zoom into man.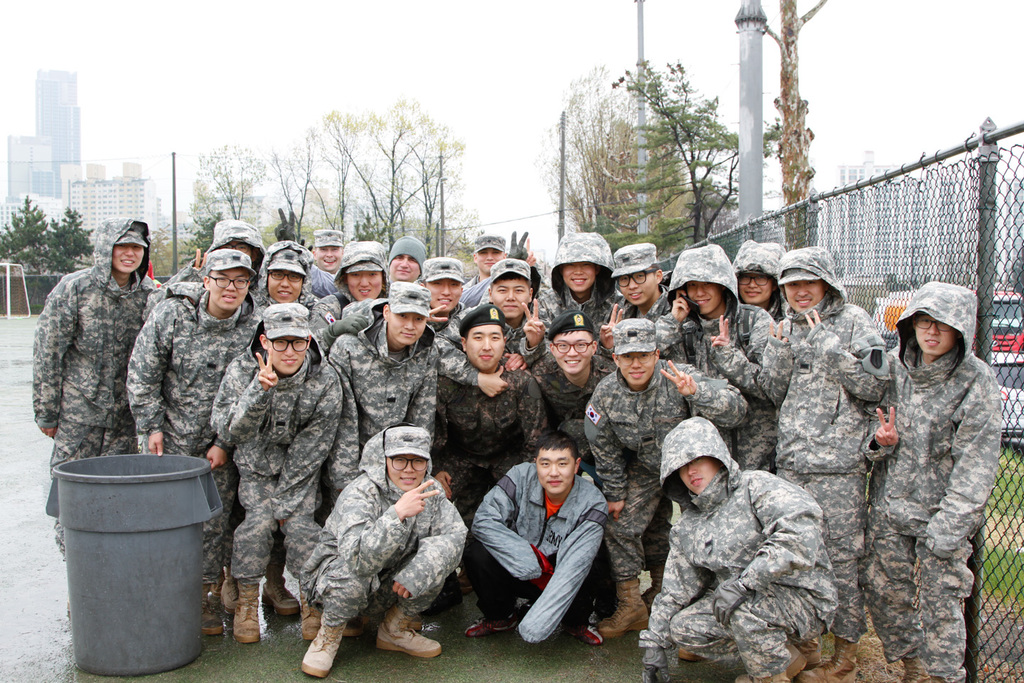
Zoom target: (432,258,549,397).
